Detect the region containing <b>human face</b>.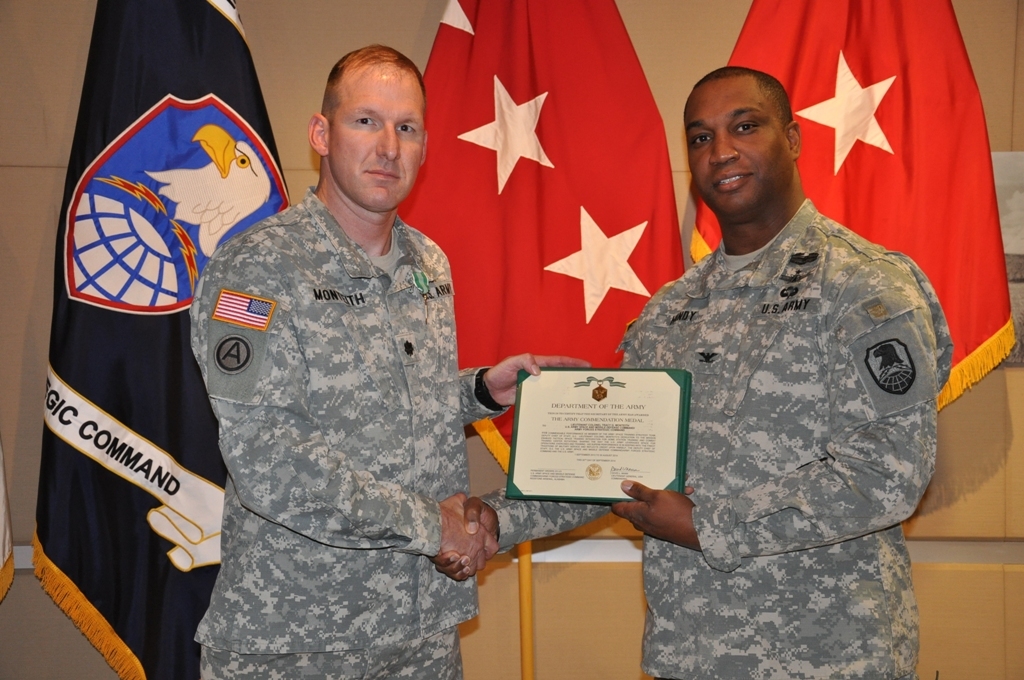
[326,63,425,212].
